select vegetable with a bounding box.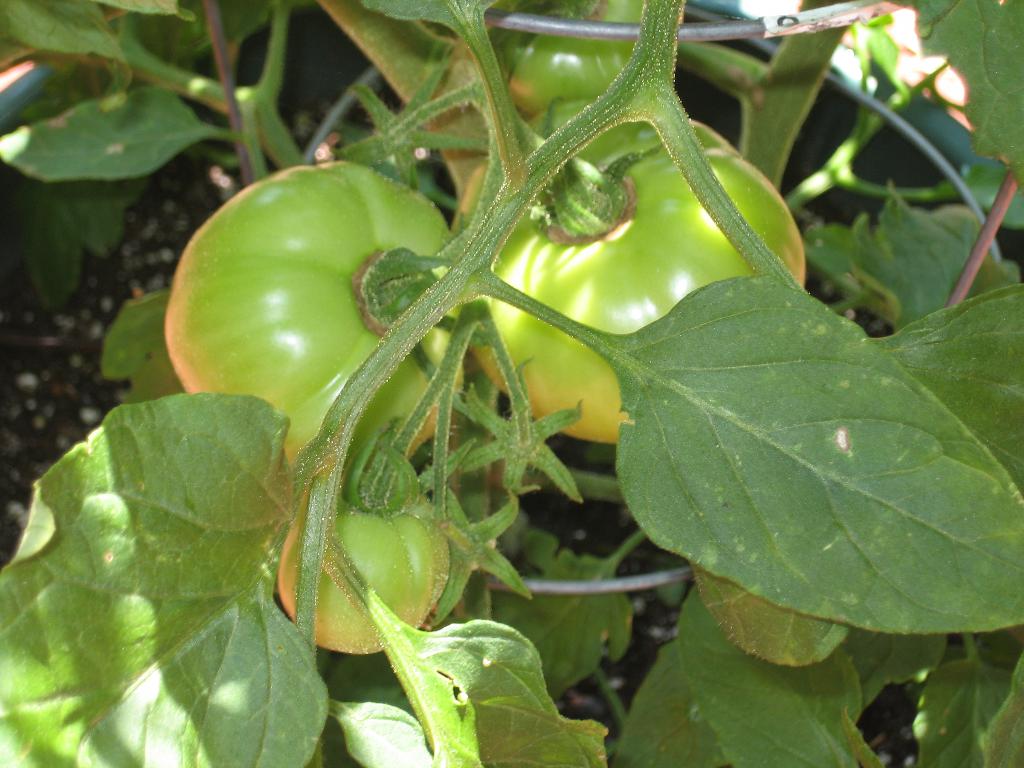
rect(503, 0, 684, 170).
